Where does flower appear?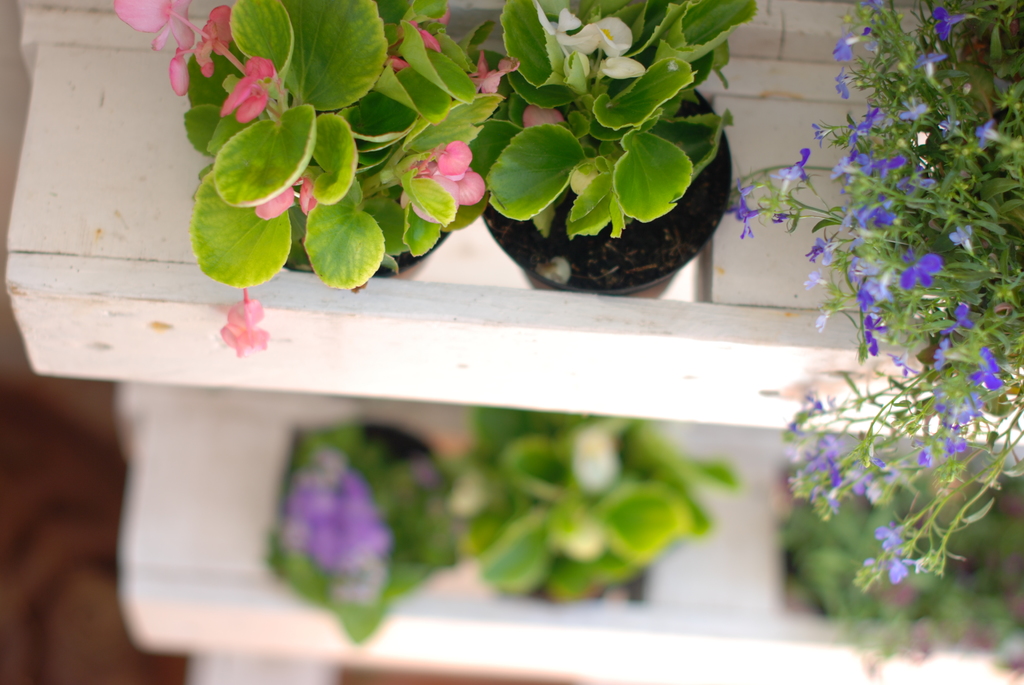
Appears at (803, 269, 831, 295).
